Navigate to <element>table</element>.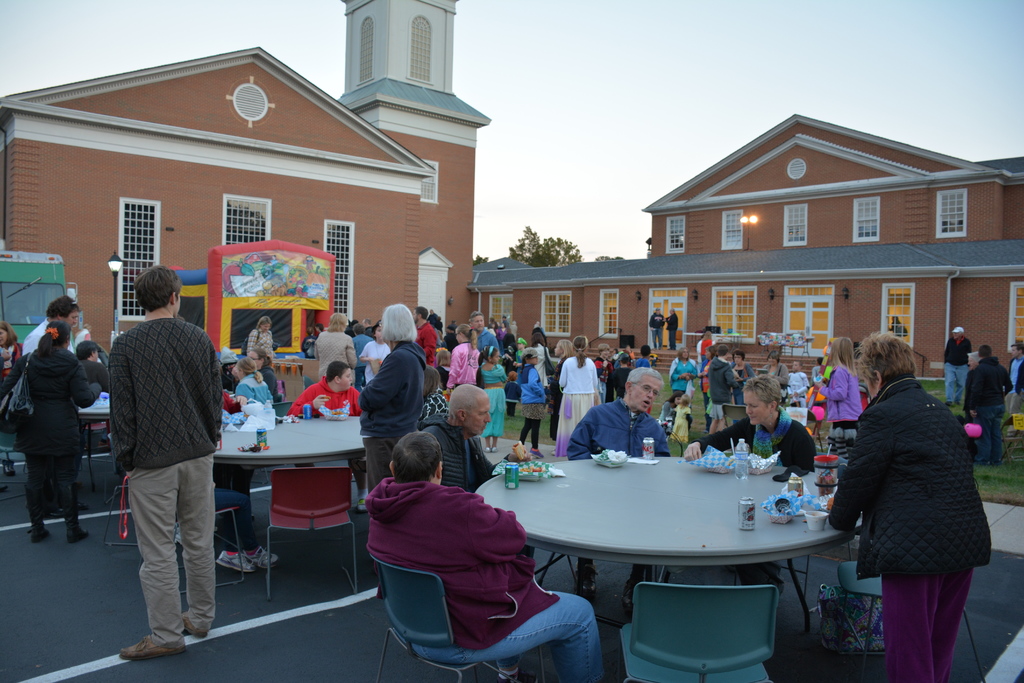
Navigation target: {"left": 474, "top": 456, "right": 860, "bottom": 632}.
